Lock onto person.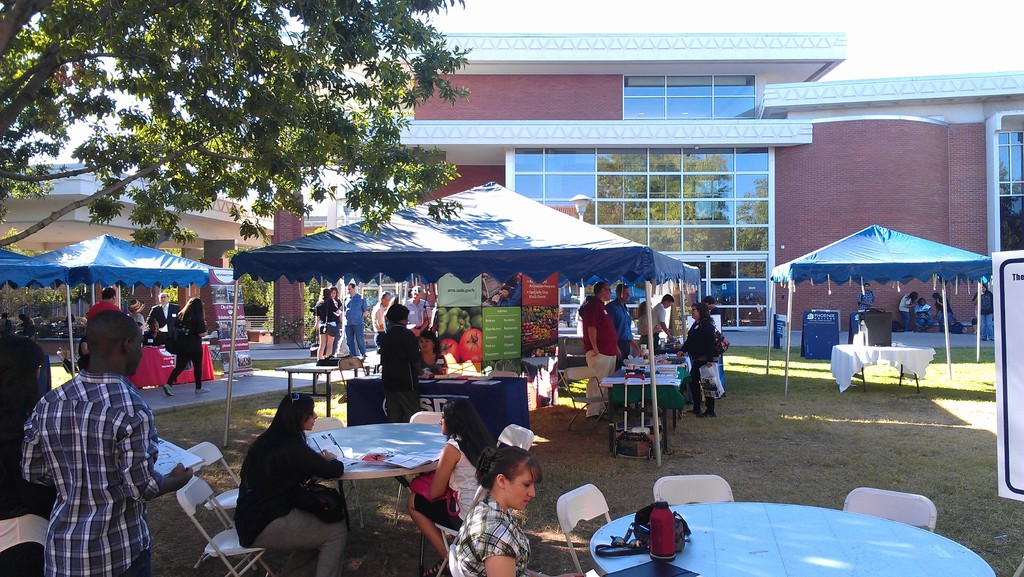
Locked: box(365, 286, 391, 355).
